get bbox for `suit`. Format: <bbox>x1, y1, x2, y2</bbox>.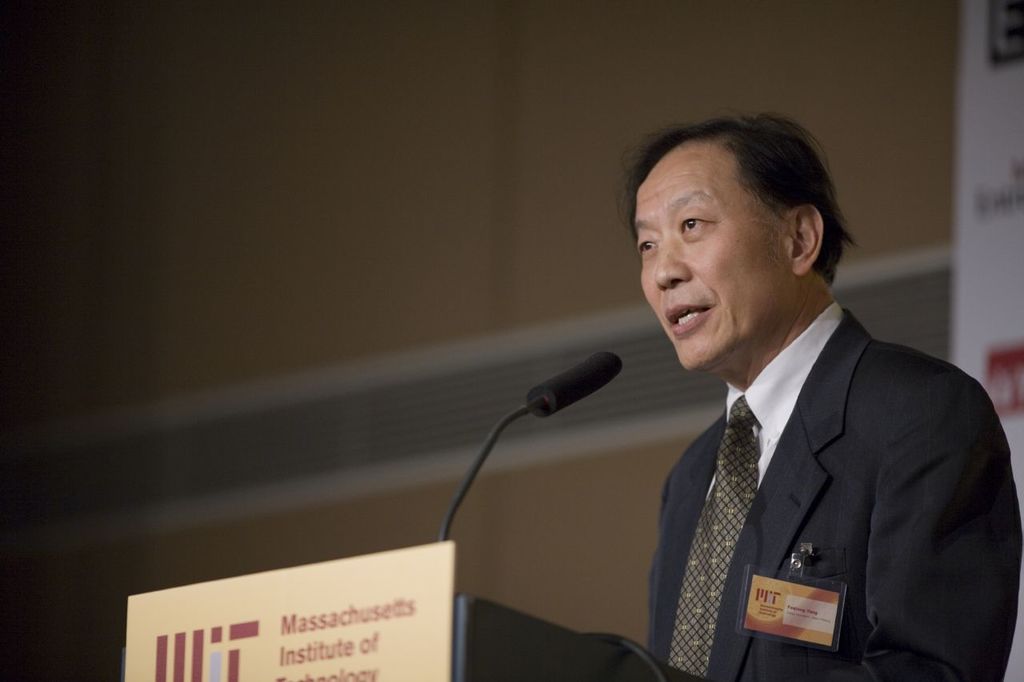
<bbox>626, 203, 1023, 680</bbox>.
